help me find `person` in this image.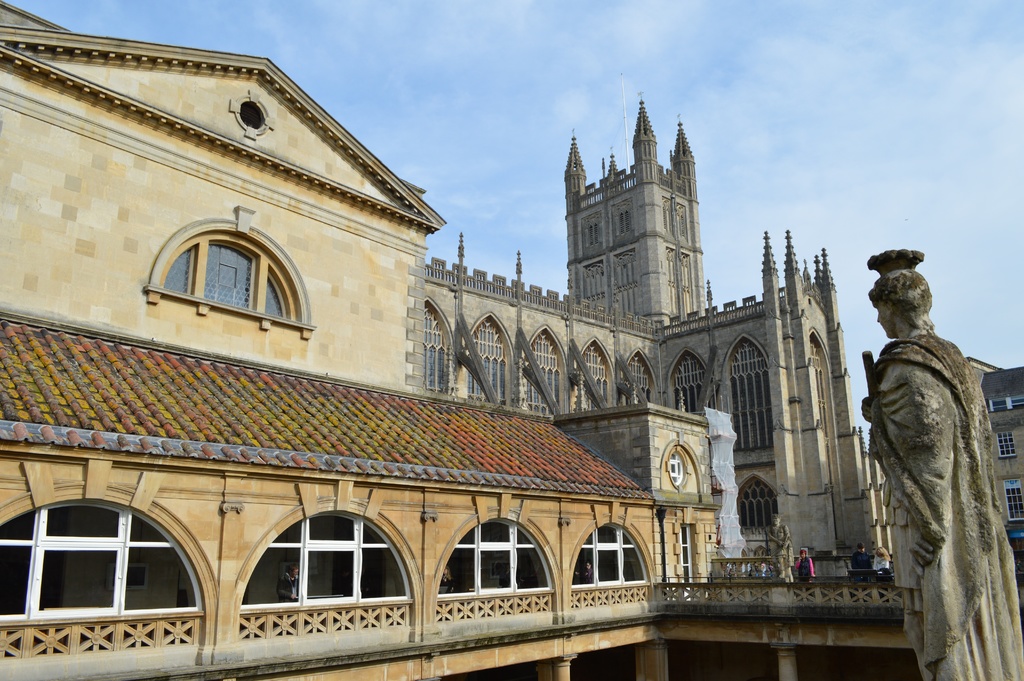
Found it: {"x1": 851, "y1": 545, "x2": 871, "y2": 575}.
